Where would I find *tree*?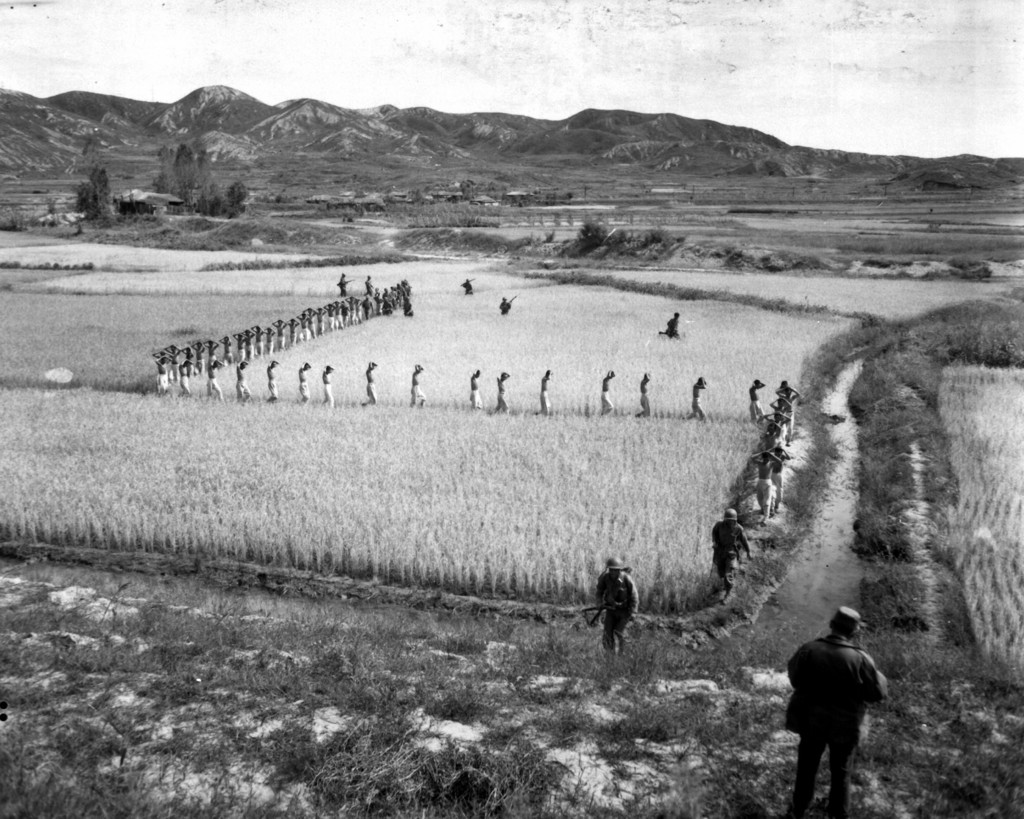
At rect(171, 144, 198, 202).
